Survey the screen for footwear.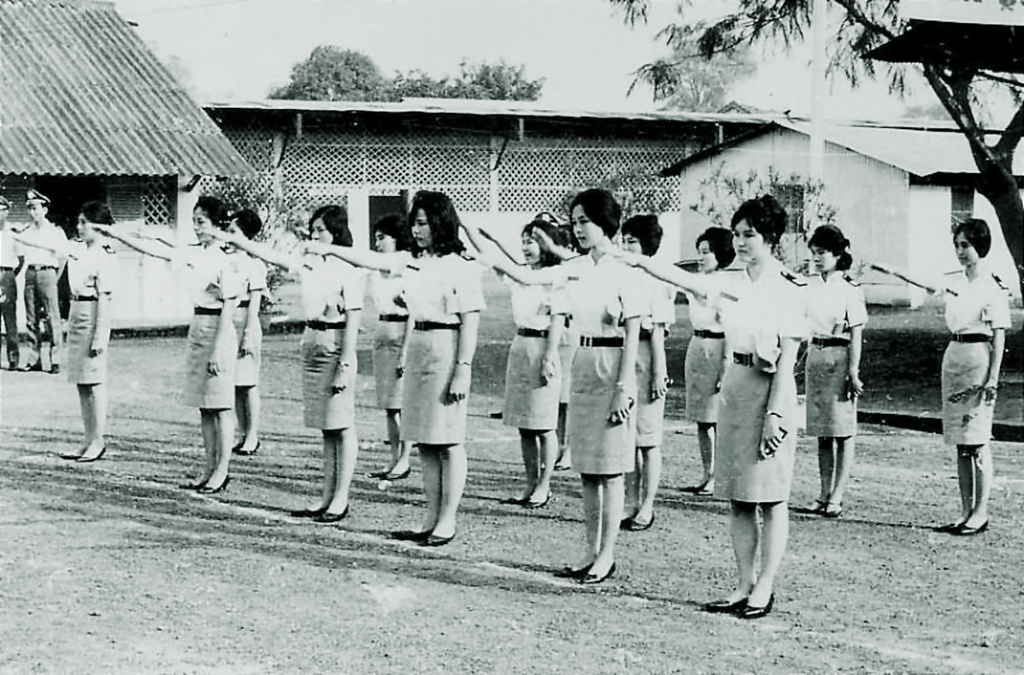
Survey found: (x1=584, y1=567, x2=612, y2=581).
